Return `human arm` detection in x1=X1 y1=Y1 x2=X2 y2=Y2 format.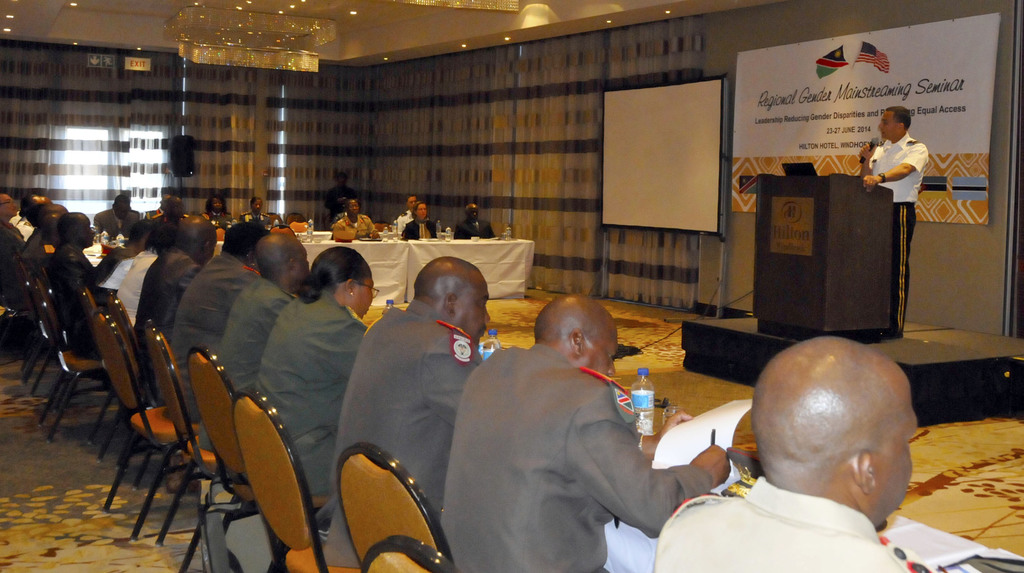
x1=863 y1=133 x2=937 y2=195.
